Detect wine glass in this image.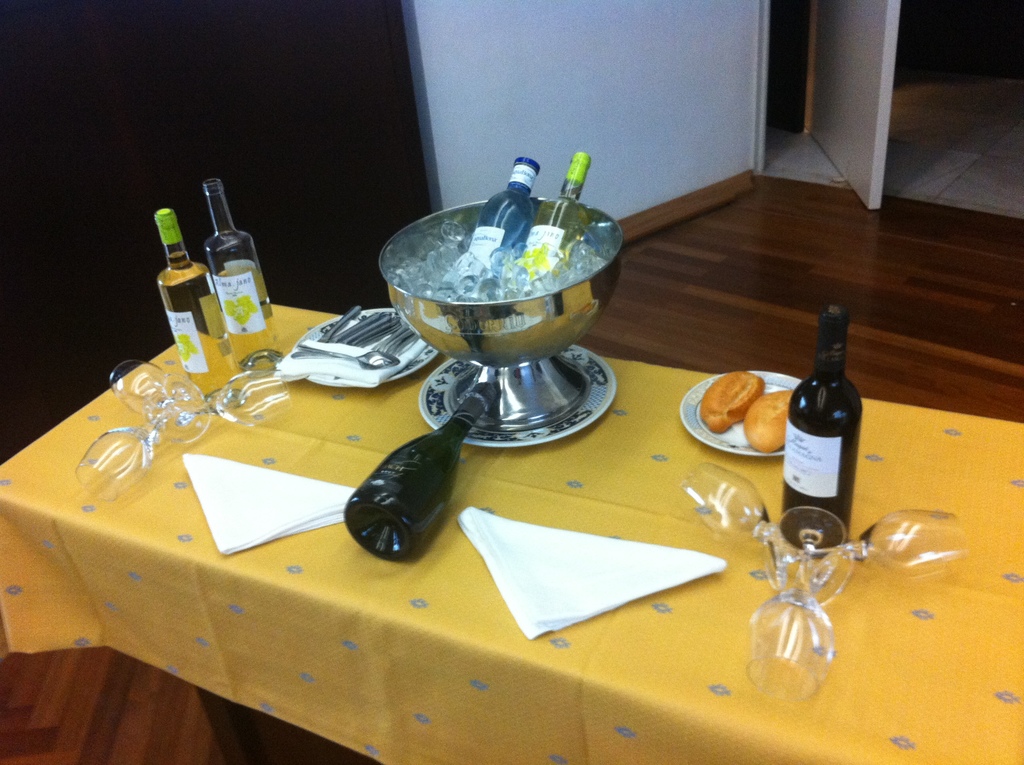
Detection: {"left": 69, "top": 377, "right": 195, "bottom": 505}.
